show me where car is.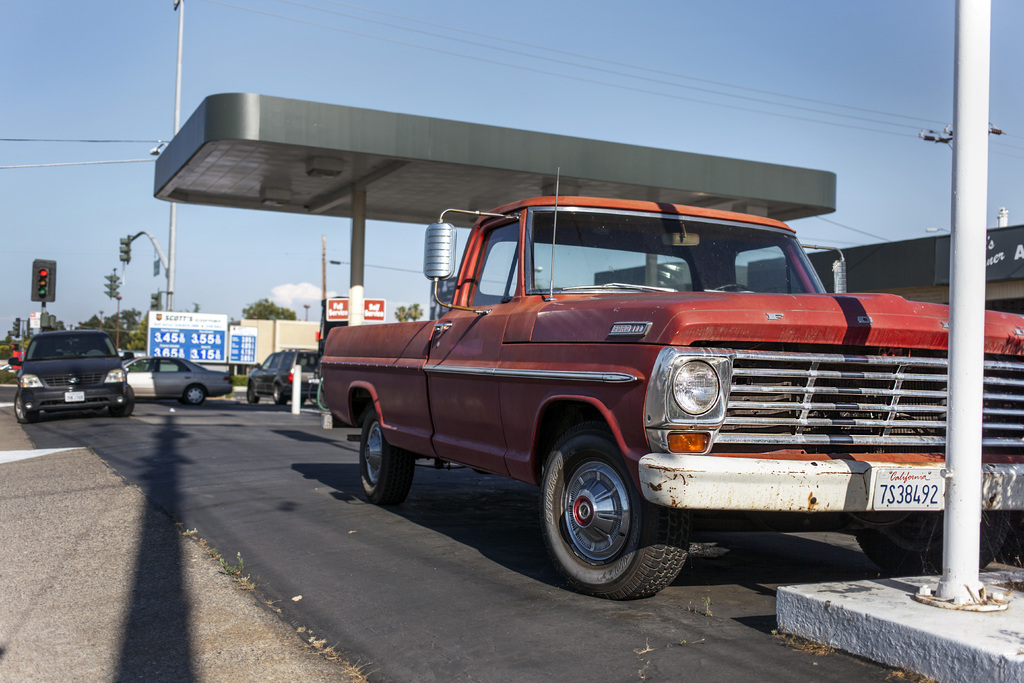
car is at detection(122, 354, 237, 398).
